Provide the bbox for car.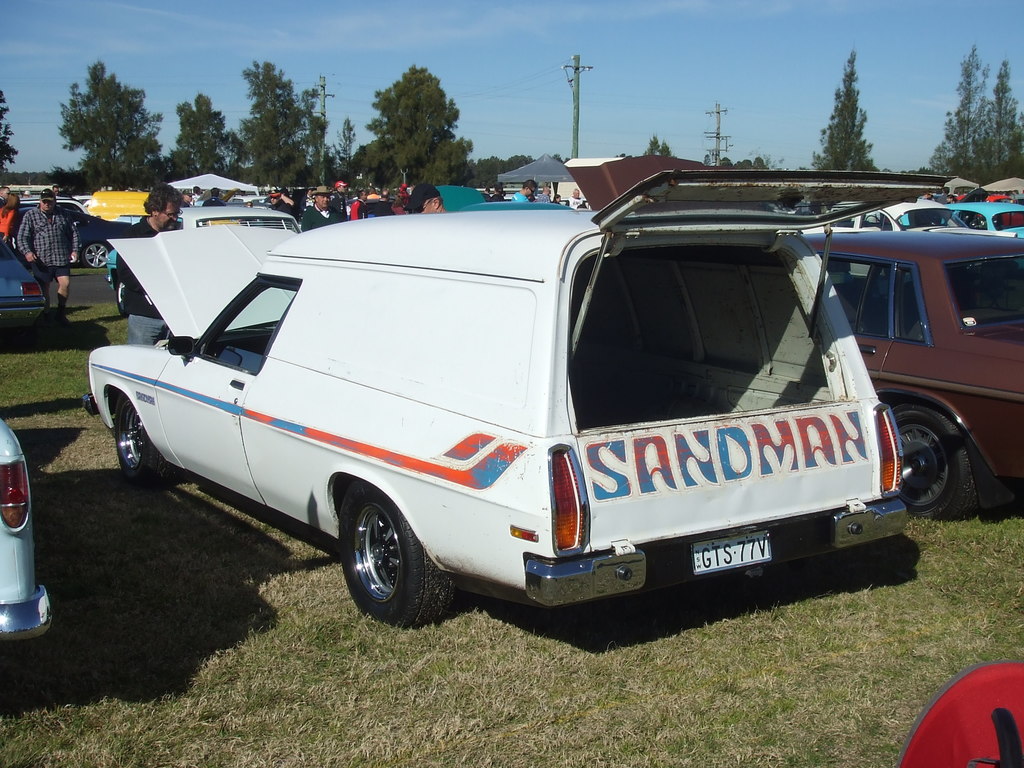
pyautogui.locateOnScreen(801, 229, 1023, 522).
